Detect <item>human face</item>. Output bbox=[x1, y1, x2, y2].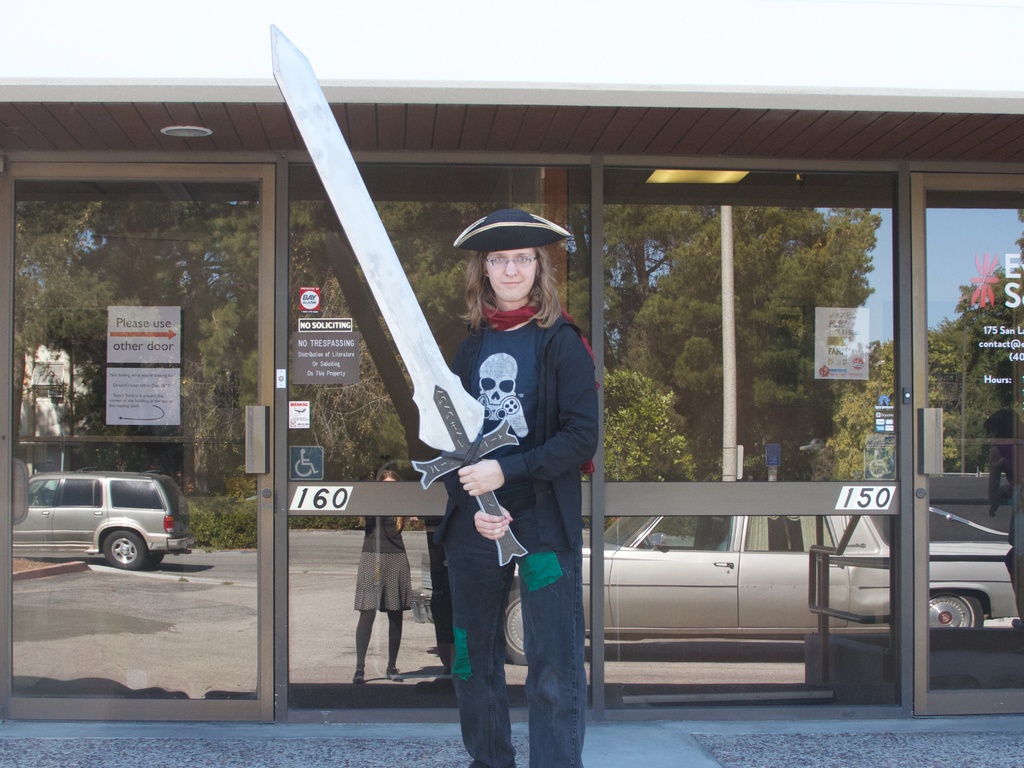
bbox=[484, 249, 533, 306].
